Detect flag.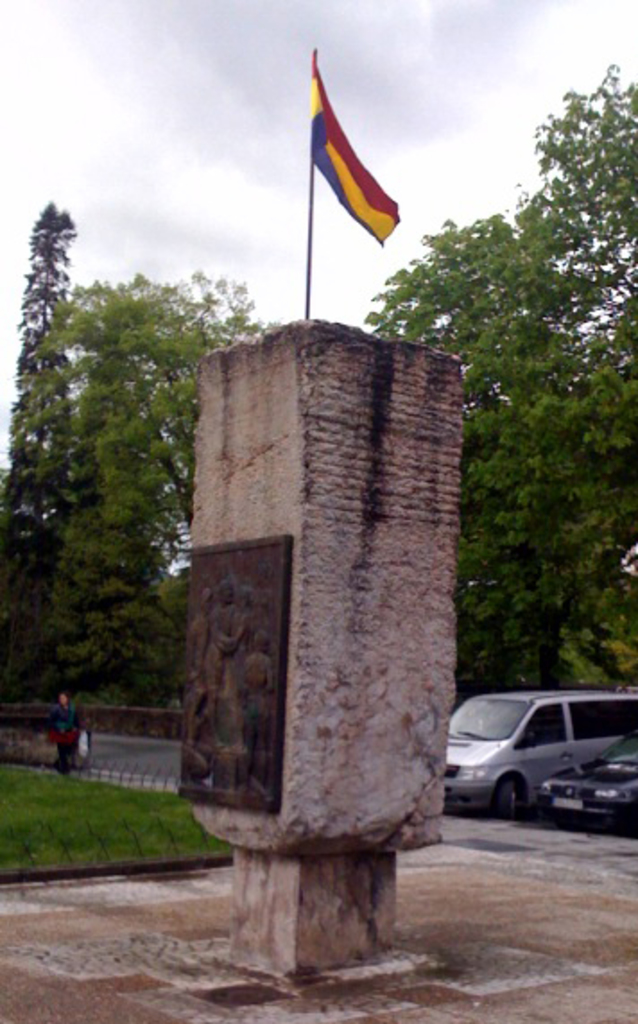
Detected at detection(296, 48, 400, 251).
